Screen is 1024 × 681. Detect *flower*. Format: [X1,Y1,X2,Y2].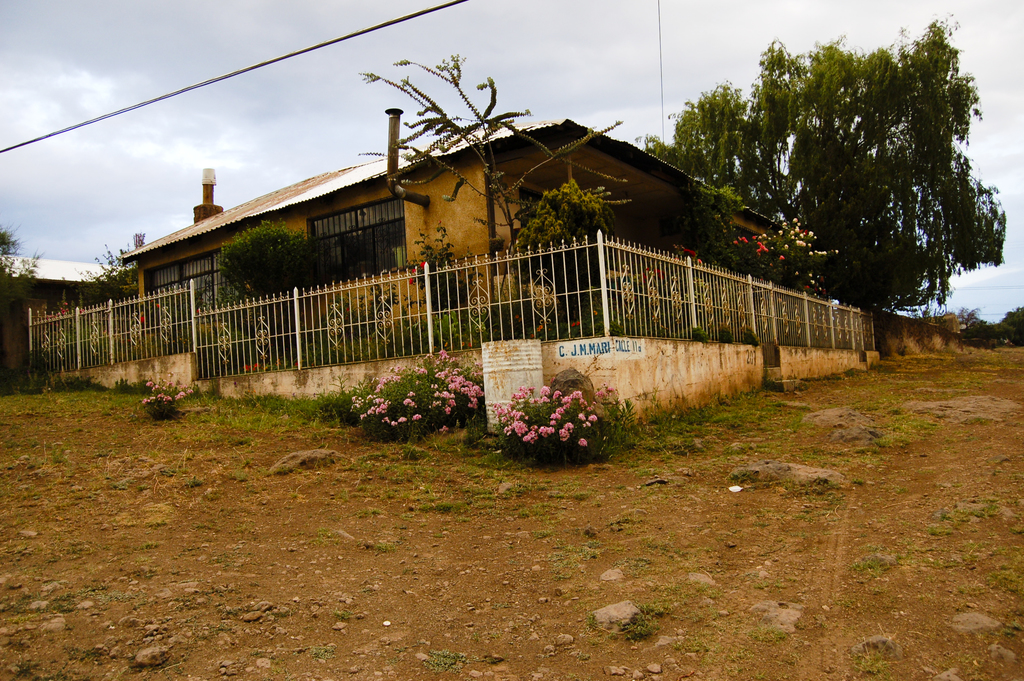
[409,258,424,286].
